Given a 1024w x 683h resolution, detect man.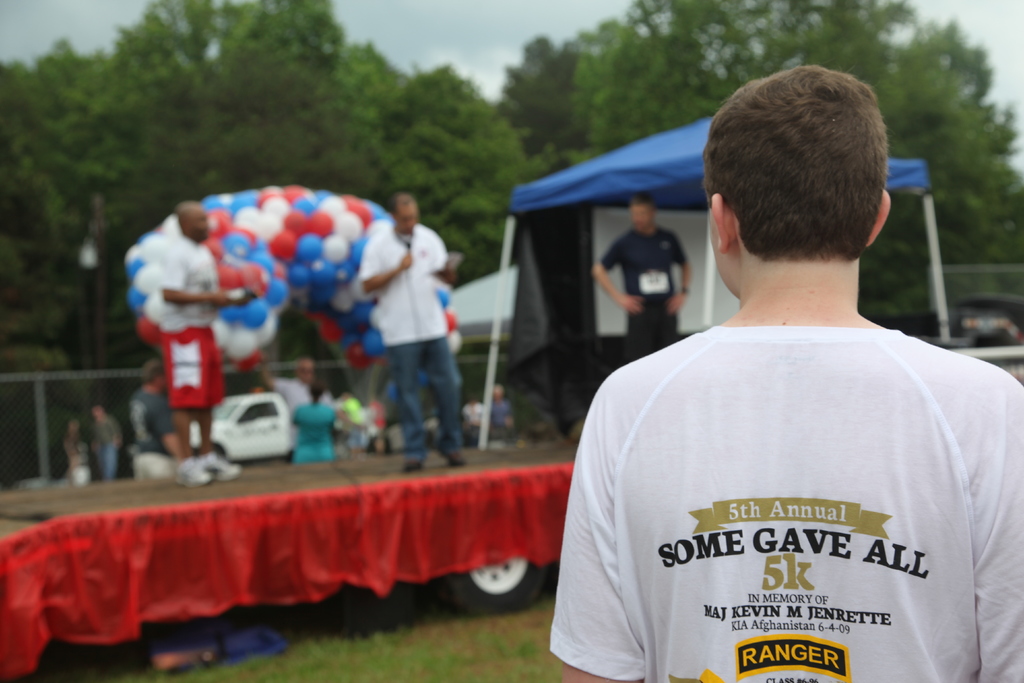
(x1=163, y1=199, x2=241, y2=490).
